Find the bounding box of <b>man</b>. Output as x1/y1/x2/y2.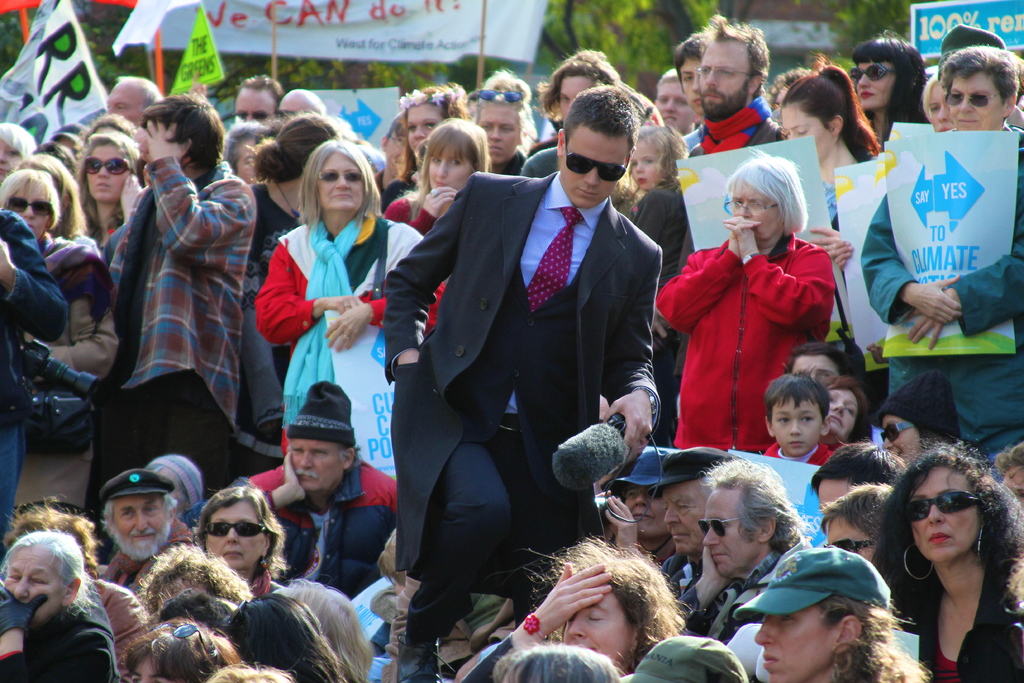
815/474/907/567.
